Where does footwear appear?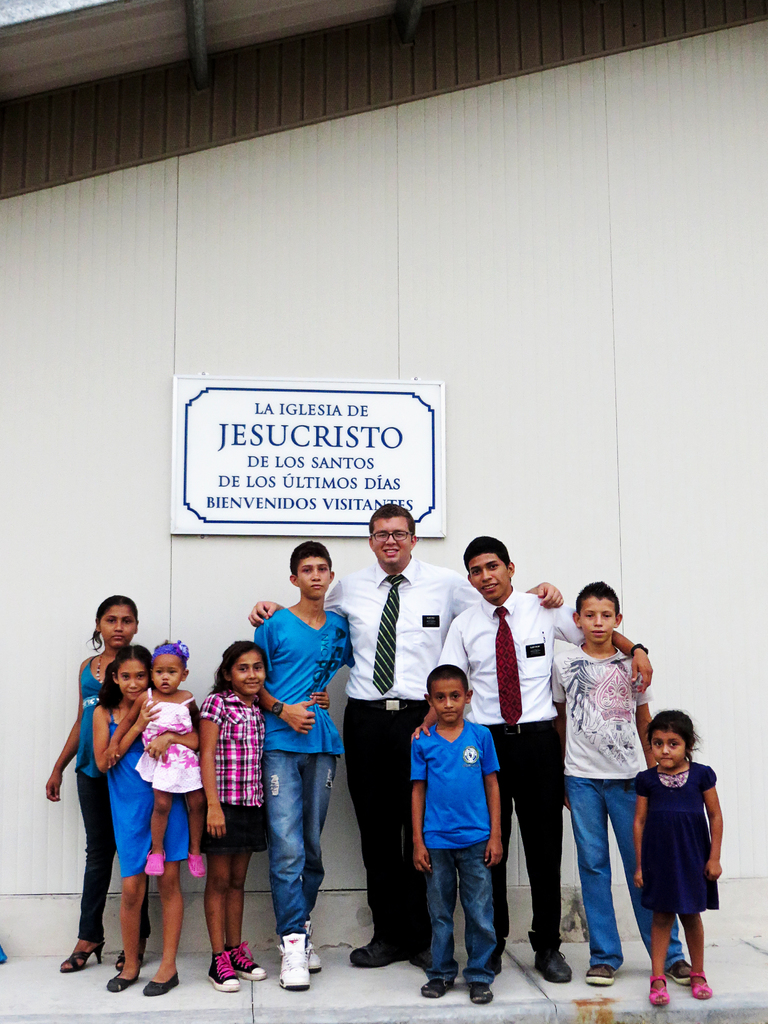
Appears at <region>297, 916, 324, 974</region>.
